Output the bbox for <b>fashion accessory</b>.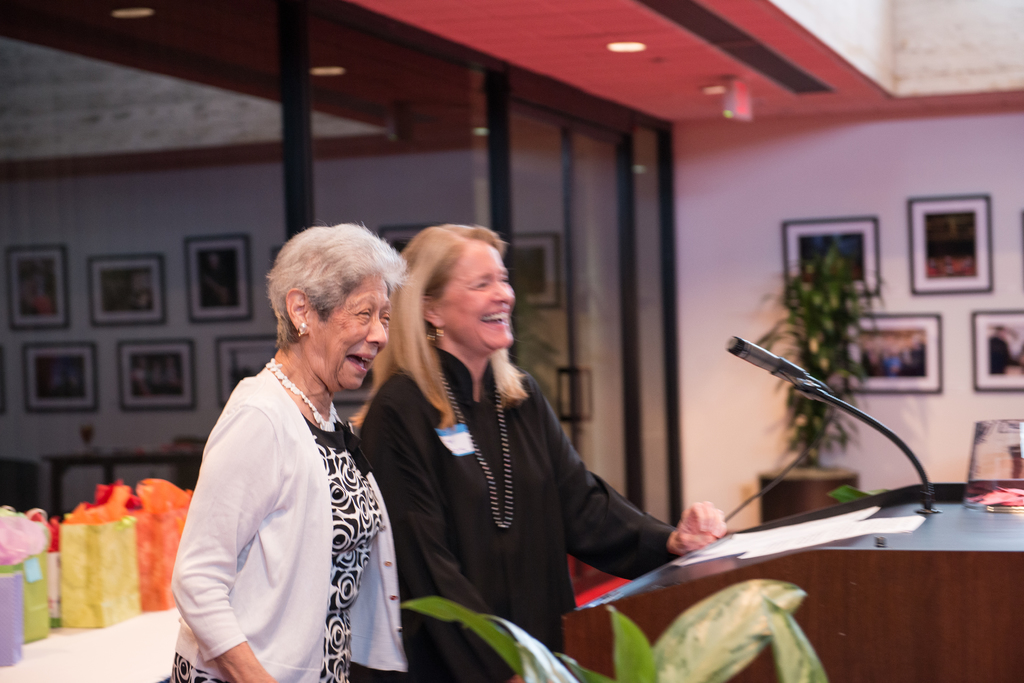
296 325 304 339.
